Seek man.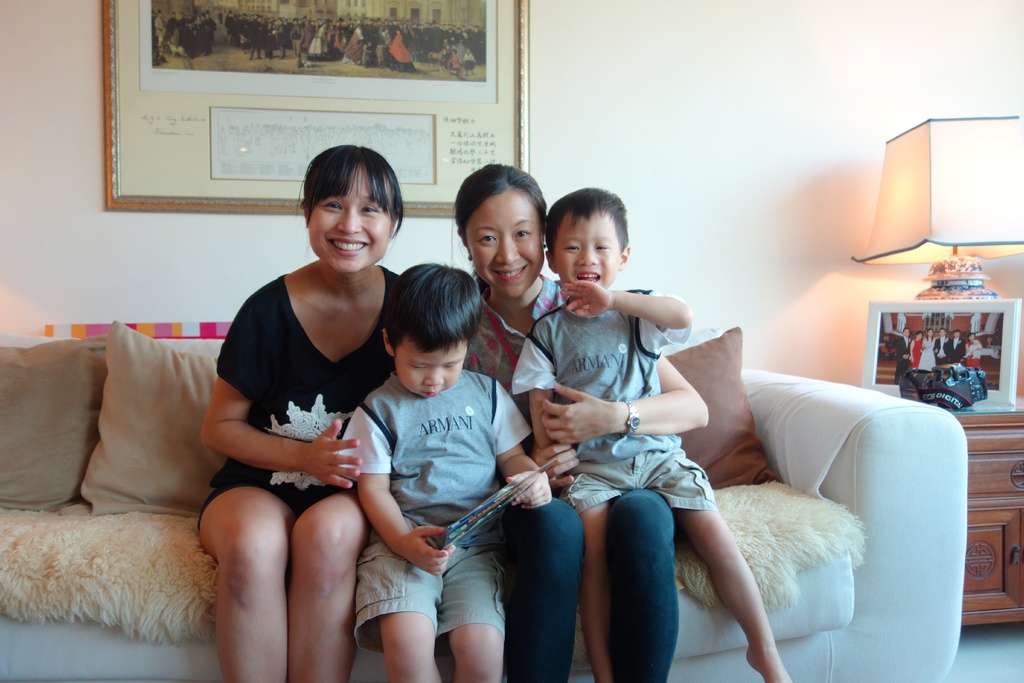
[x1=895, y1=328, x2=910, y2=384].
